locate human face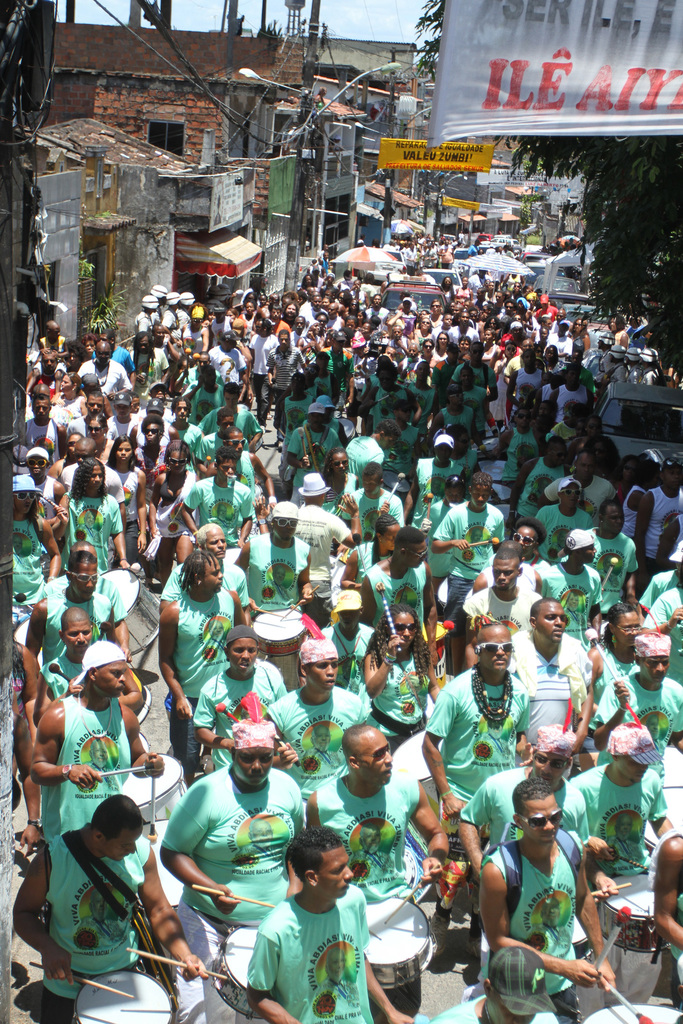
{"left": 557, "top": 483, "right": 581, "bottom": 509}
